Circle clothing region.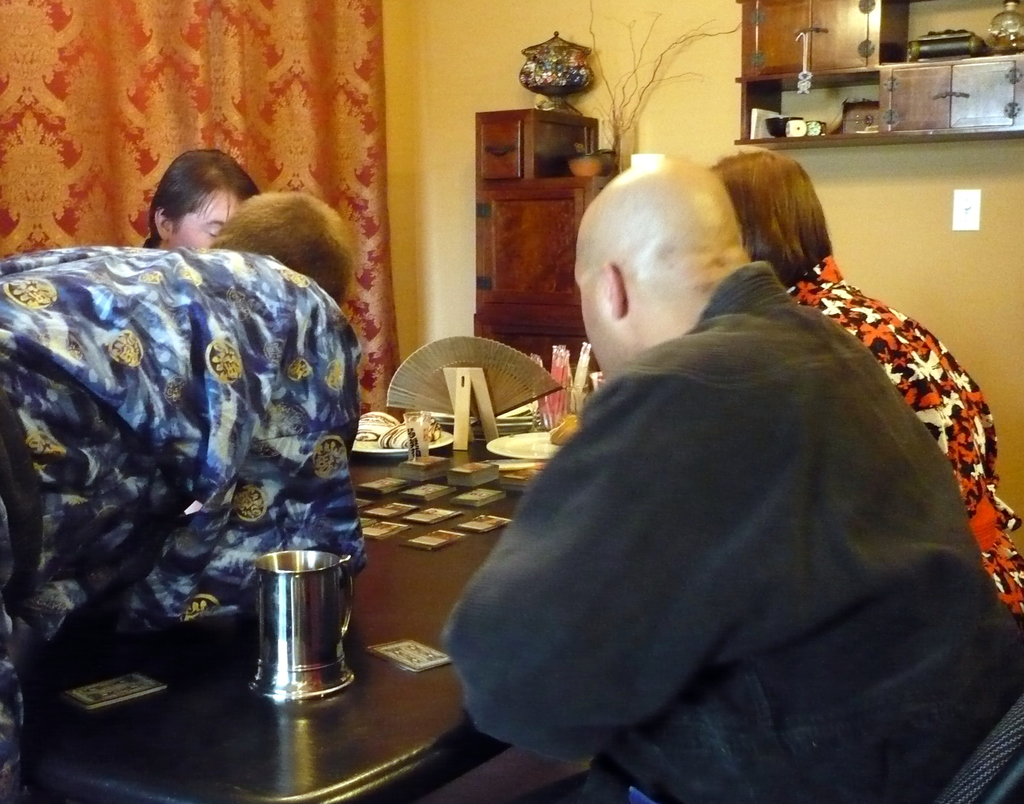
Region: box=[791, 253, 1023, 620].
